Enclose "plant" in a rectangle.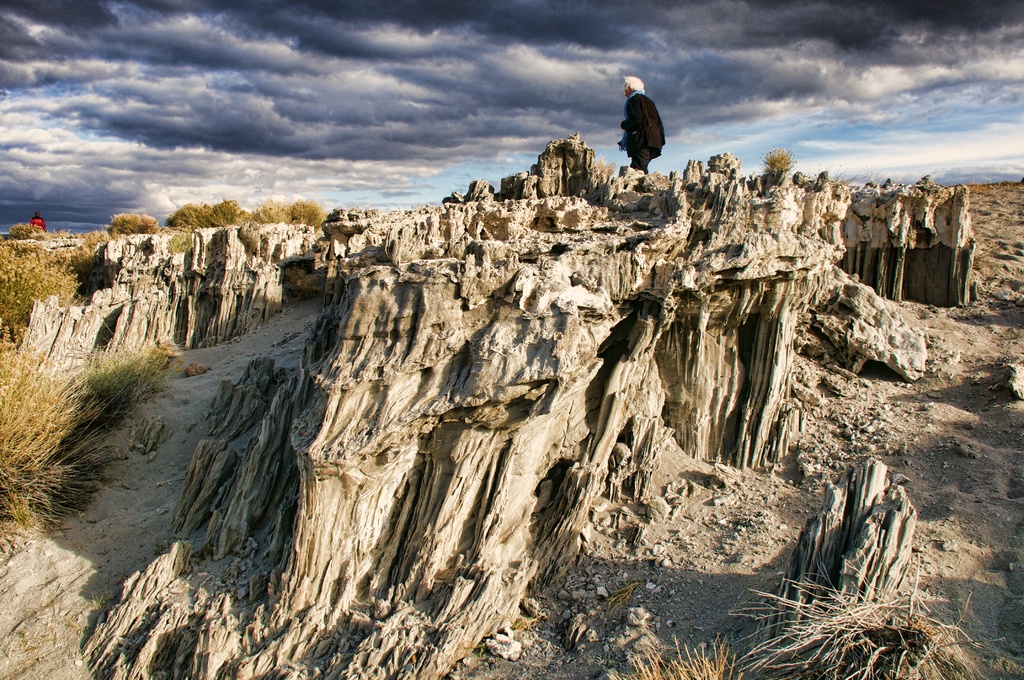
<bbox>0, 239, 86, 337</bbox>.
